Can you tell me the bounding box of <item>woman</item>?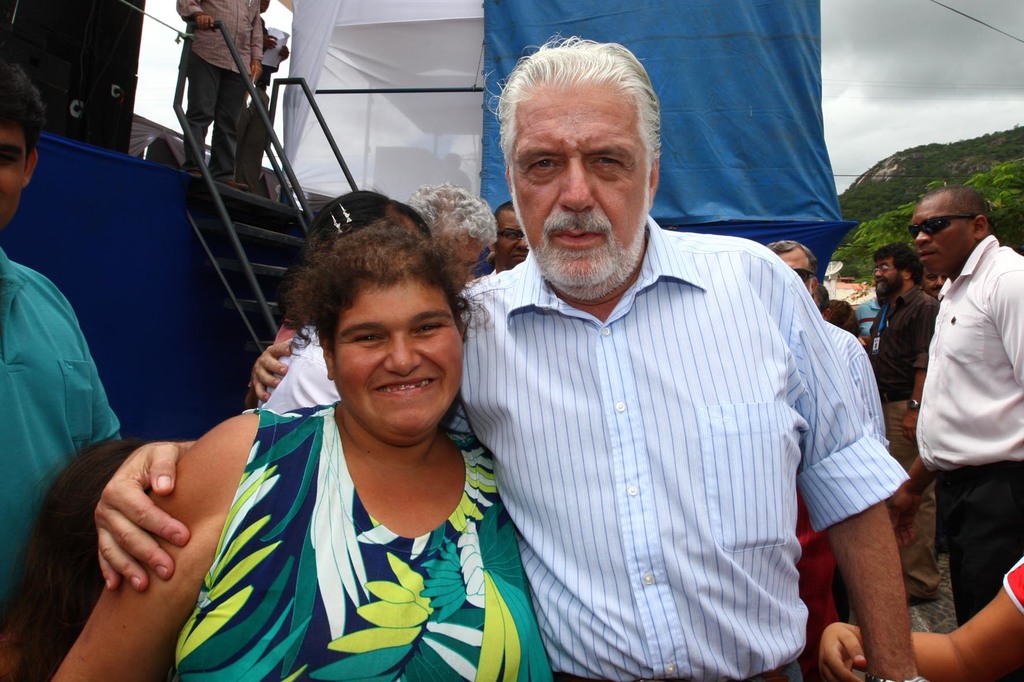
detection(128, 178, 540, 670).
